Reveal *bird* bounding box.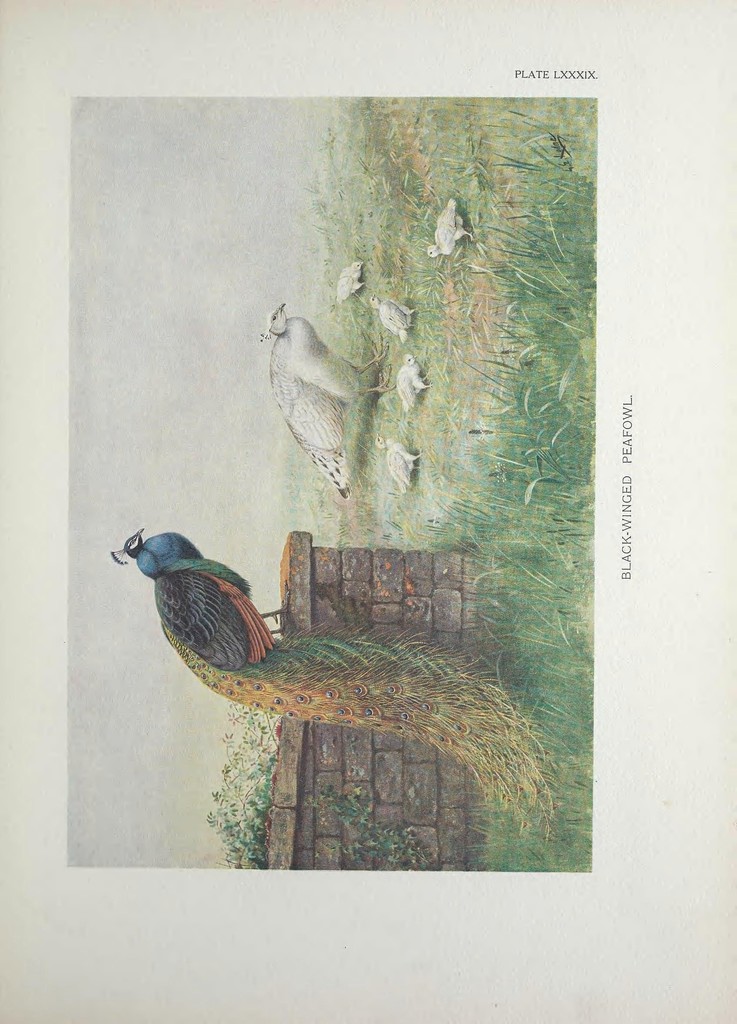
Revealed: (left=398, top=350, right=422, bottom=408).
